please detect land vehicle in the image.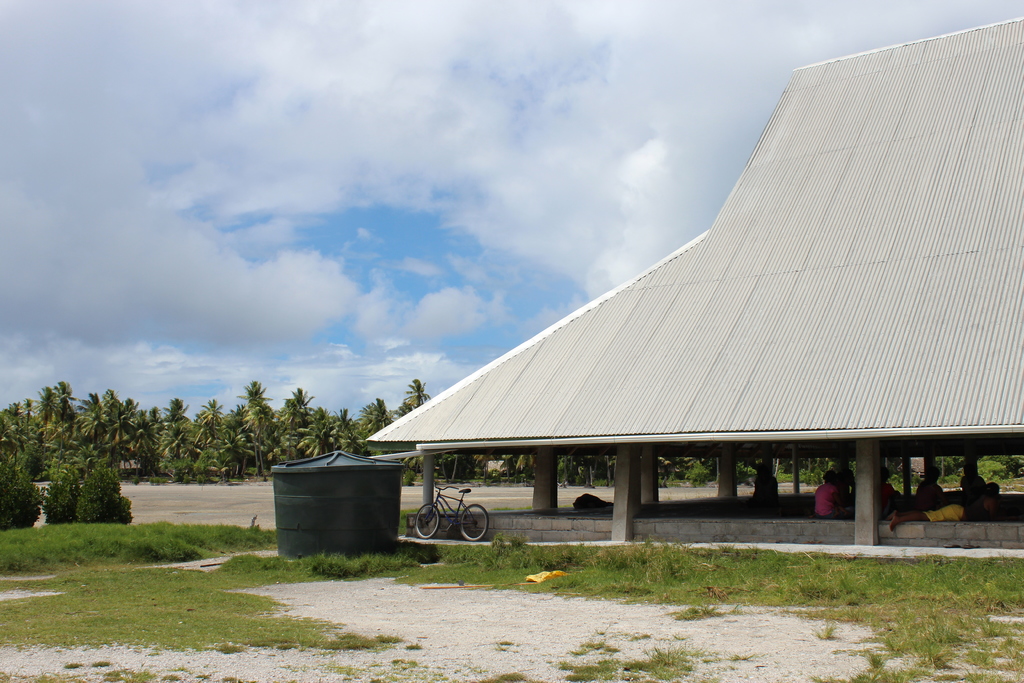
<region>412, 479, 488, 541</region>.
